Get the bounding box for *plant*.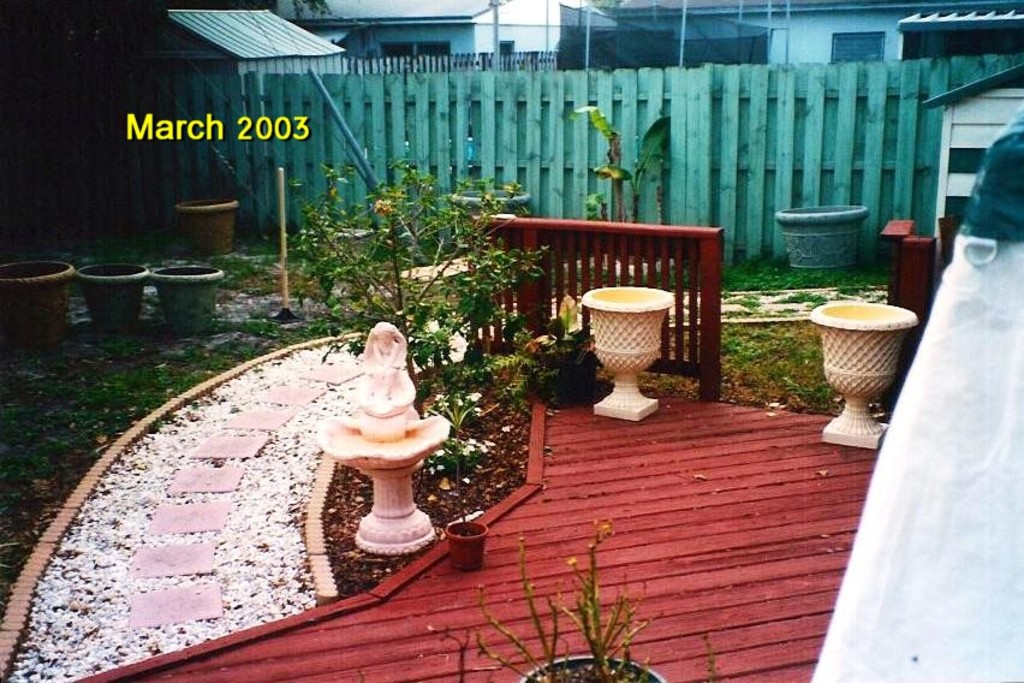
Rect(423, 390, 486, 530).
